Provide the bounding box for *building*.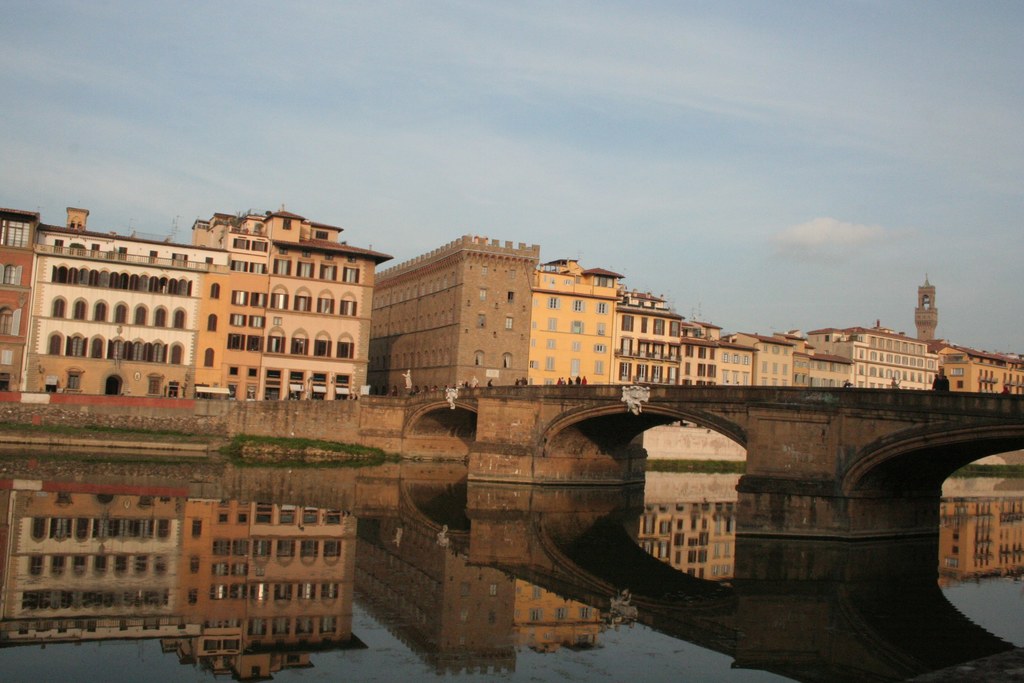
(left=522, top=268, right=625, bottom=386).
